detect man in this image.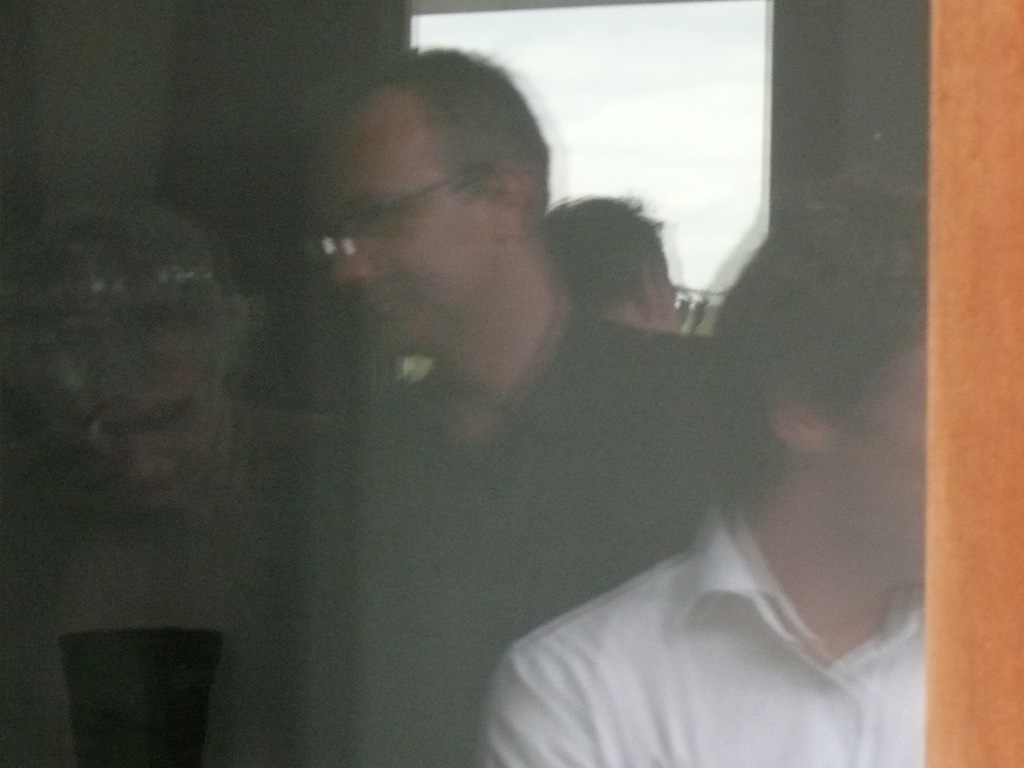
Detection: pyautogui.locateOnScreen(478, 164, 934, 767).
